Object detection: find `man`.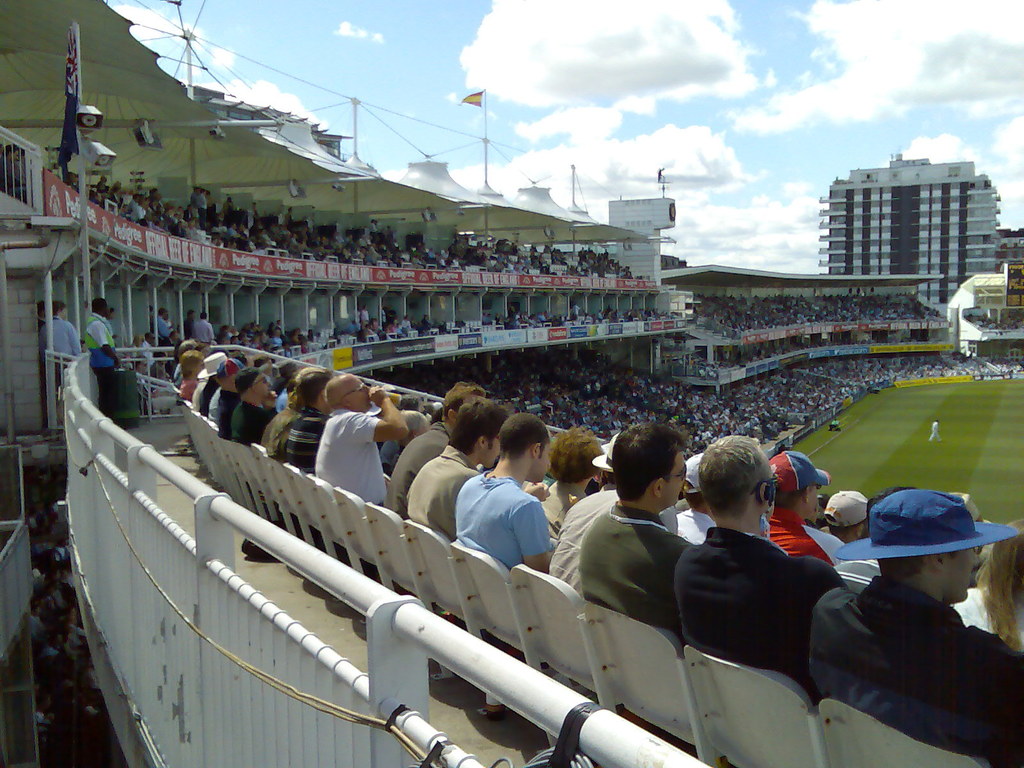
box(673, 458, 717, 543).
